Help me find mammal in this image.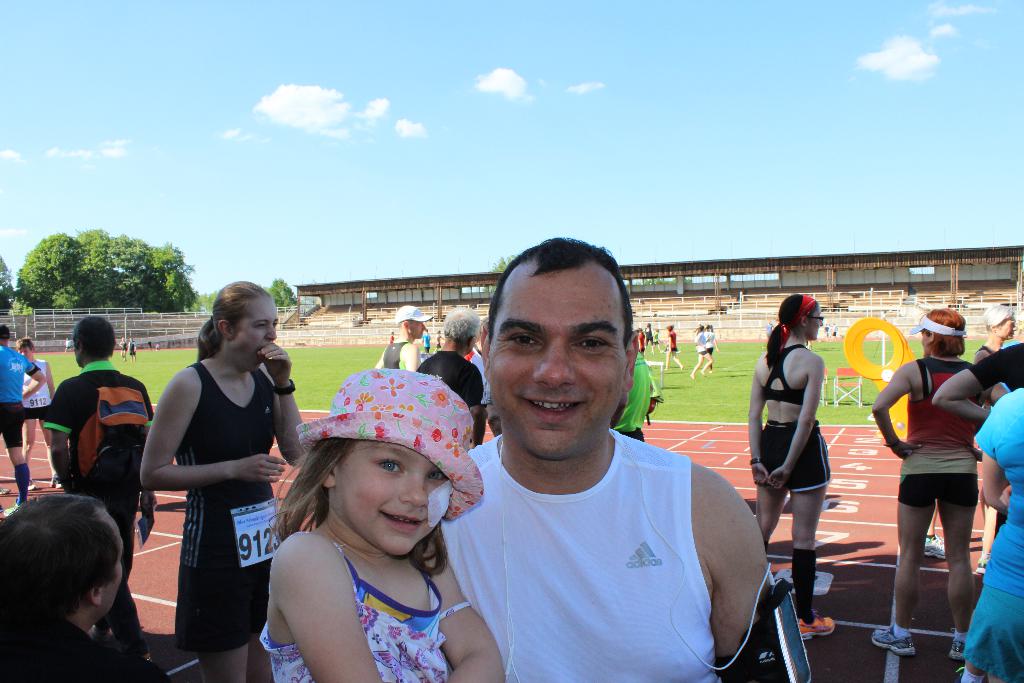
Found it: (x1=877, y1=309, x2=884, y2=318).
